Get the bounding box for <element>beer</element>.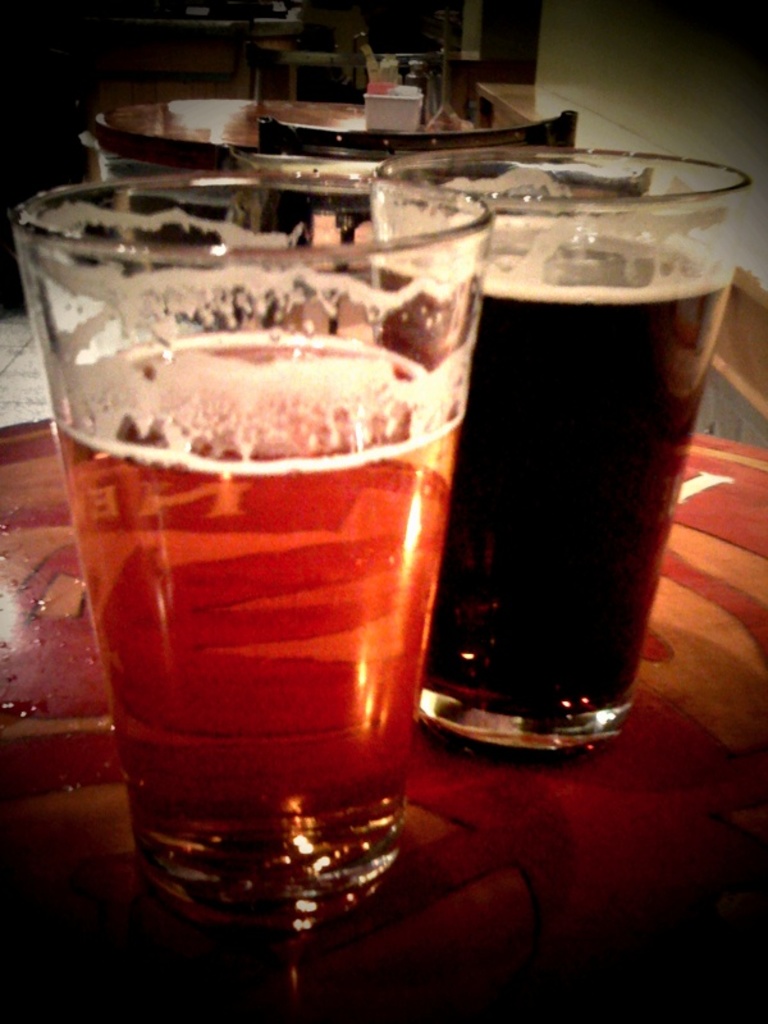
x1=58 y1=329 x2=465 y2=833.
